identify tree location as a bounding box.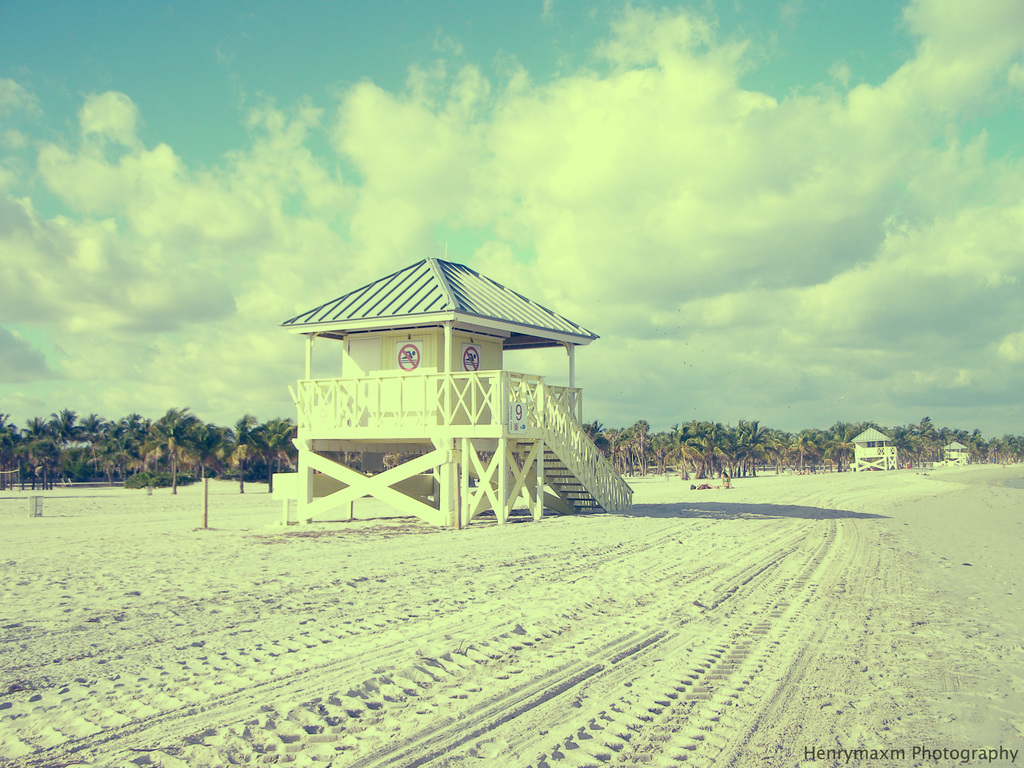
box=[704, 420, 733, 445].
